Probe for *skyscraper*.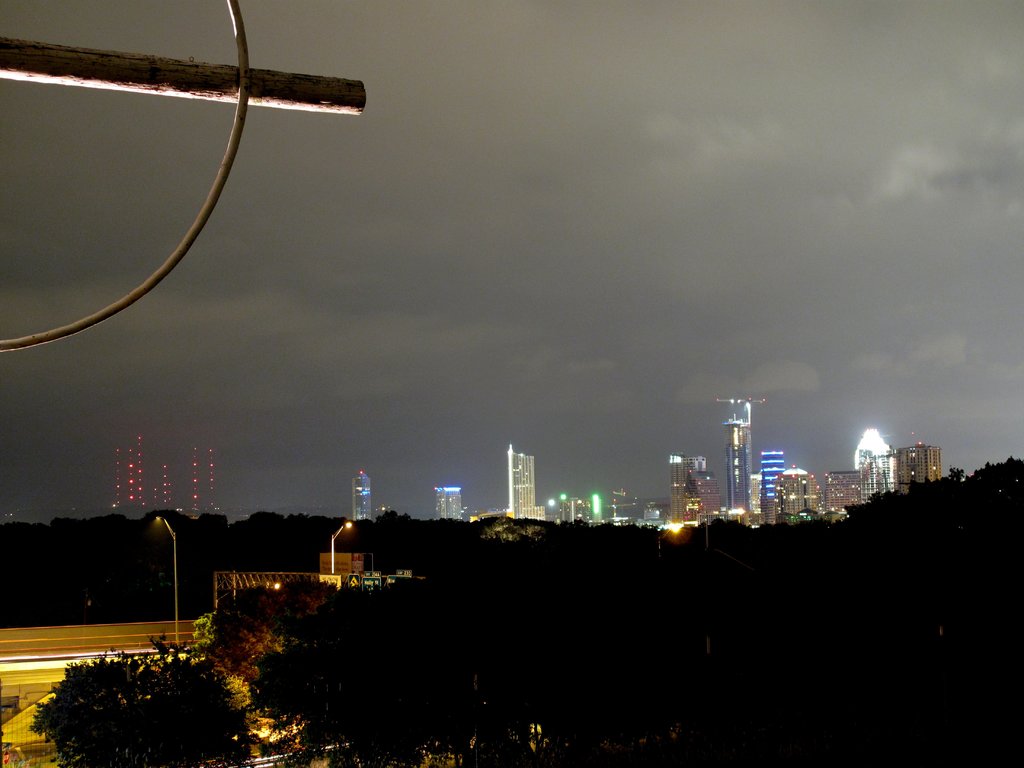
Probe result: {"left": 668, "top": 454, "right": 706, "bottom": 527}.
